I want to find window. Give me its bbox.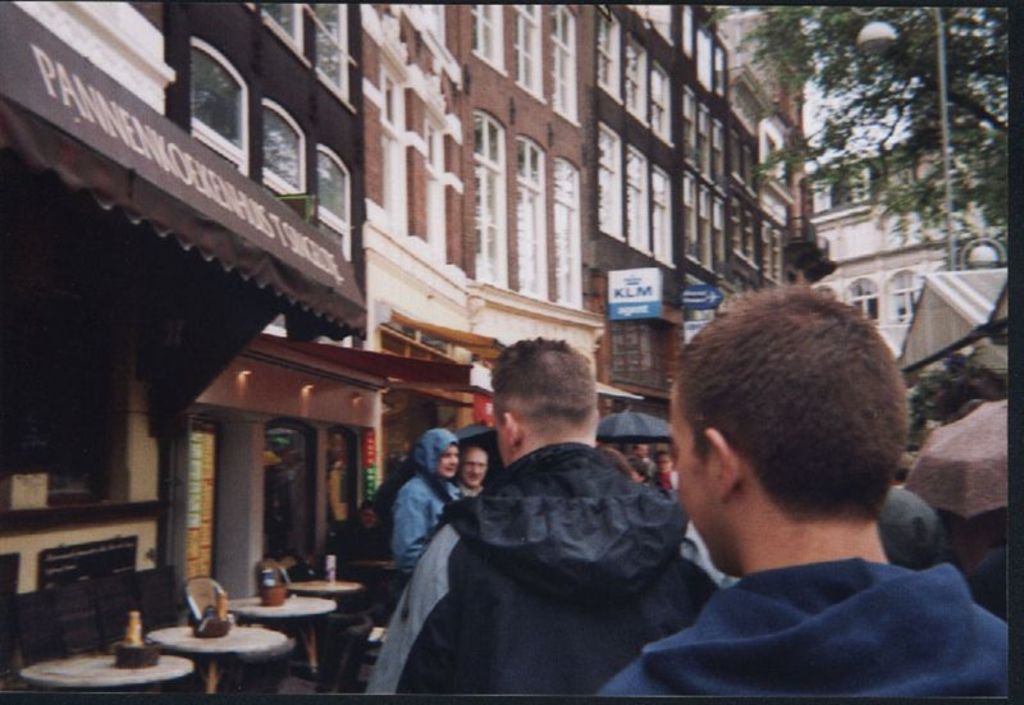
locate(239, 88, 297, 186).
